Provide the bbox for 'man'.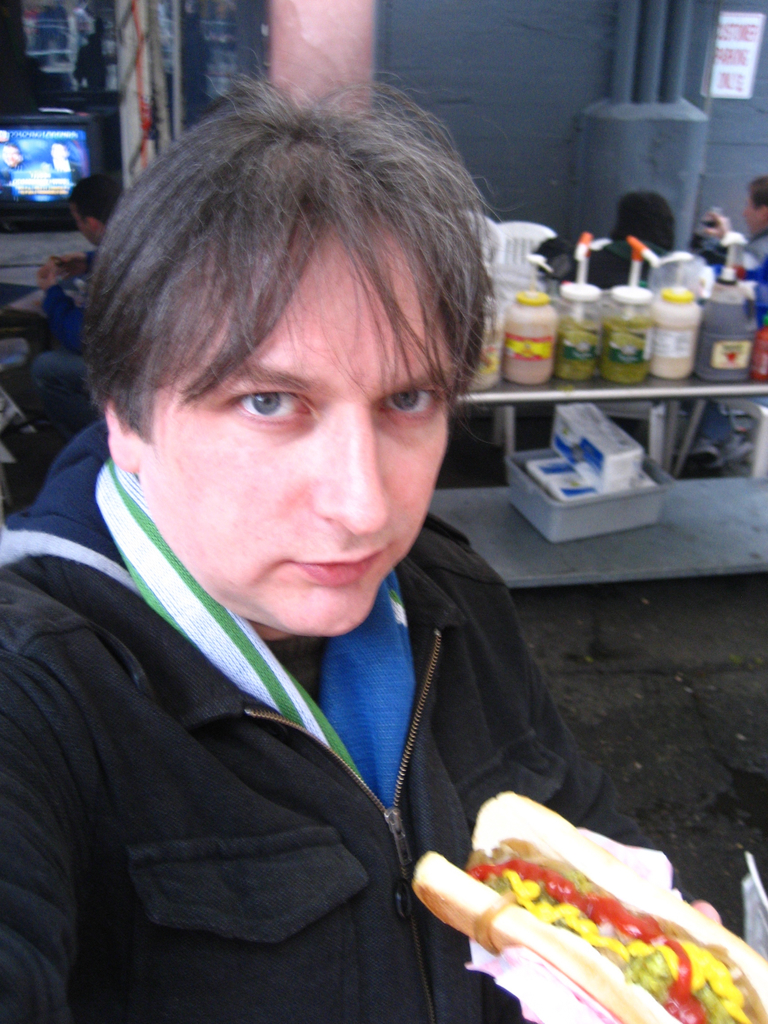
<bbox>39, 175, 120, 356</bbox>.
